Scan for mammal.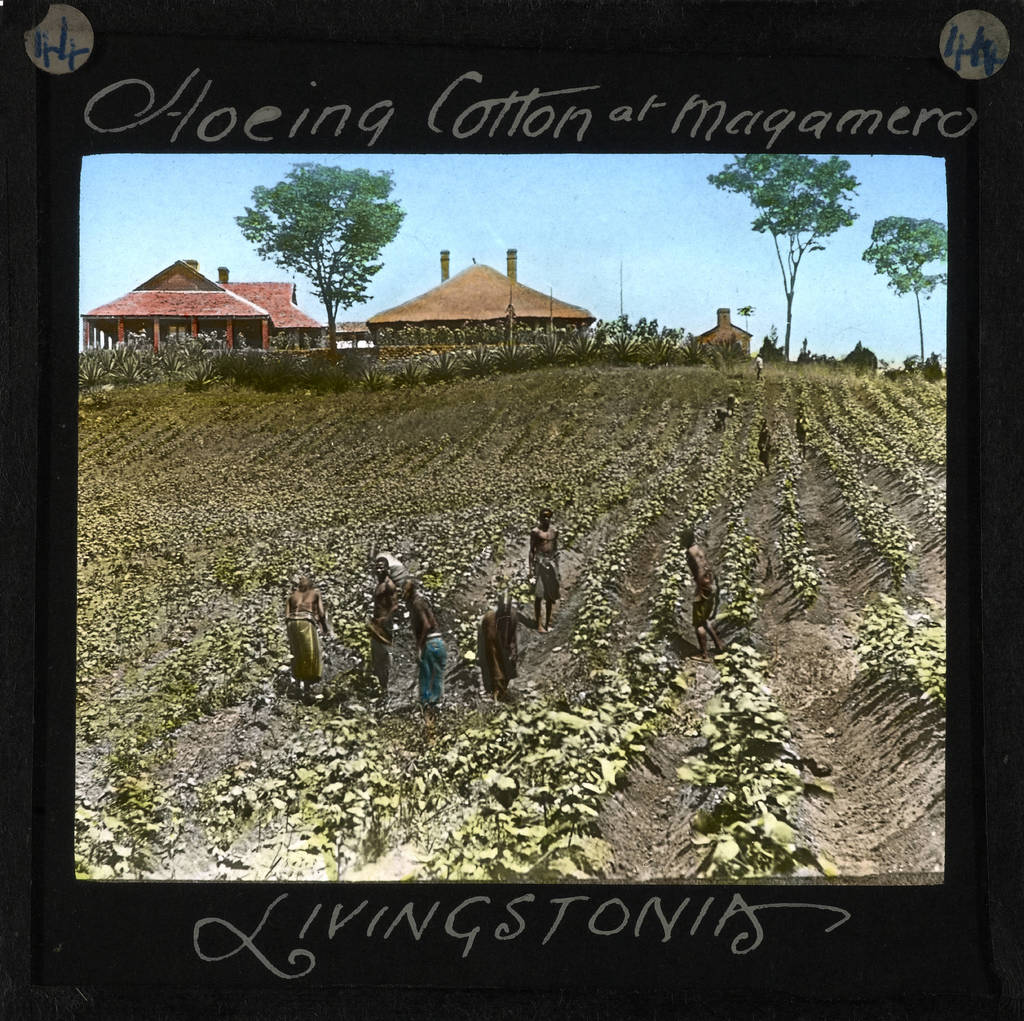
Scan result: x1=759 y1=415 x2=771 y2=471.
